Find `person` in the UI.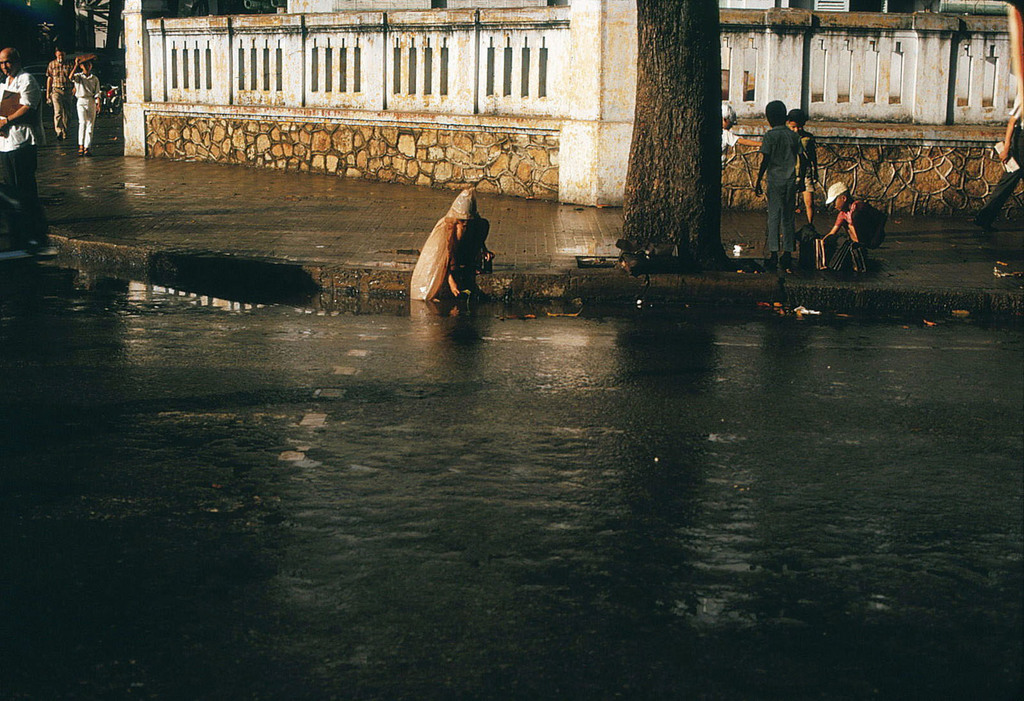
UI element at (71, 58, 108, 161).
